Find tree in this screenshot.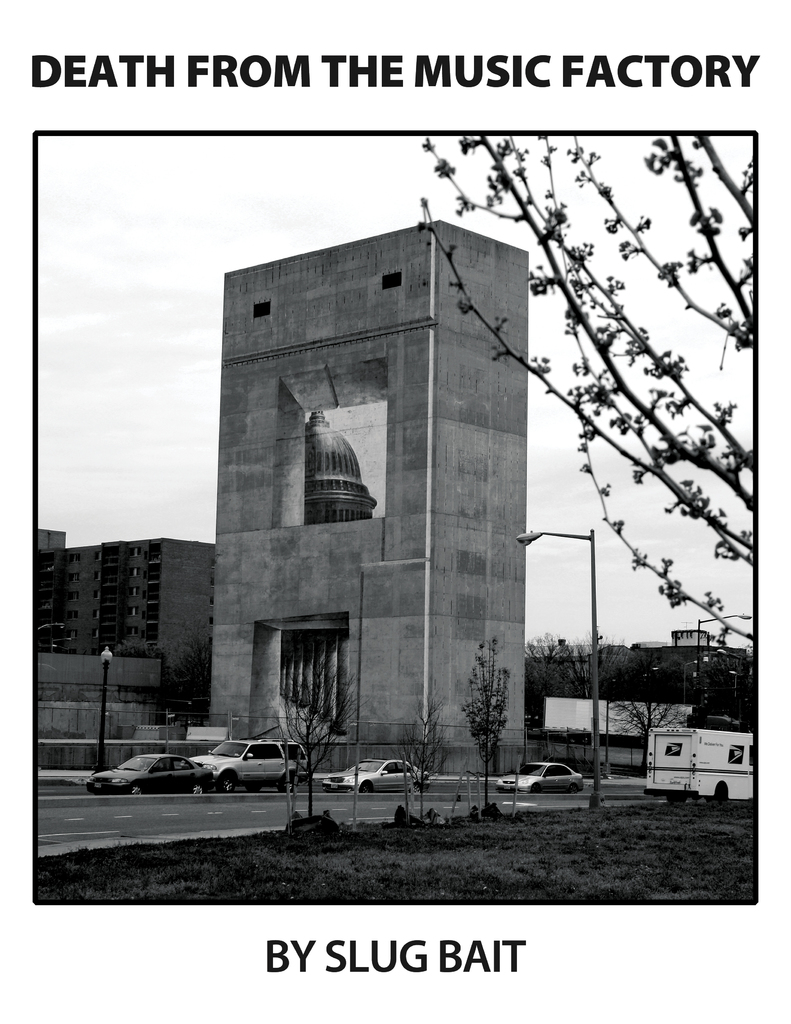
The bounding box for tree is [520,612,765,738].
